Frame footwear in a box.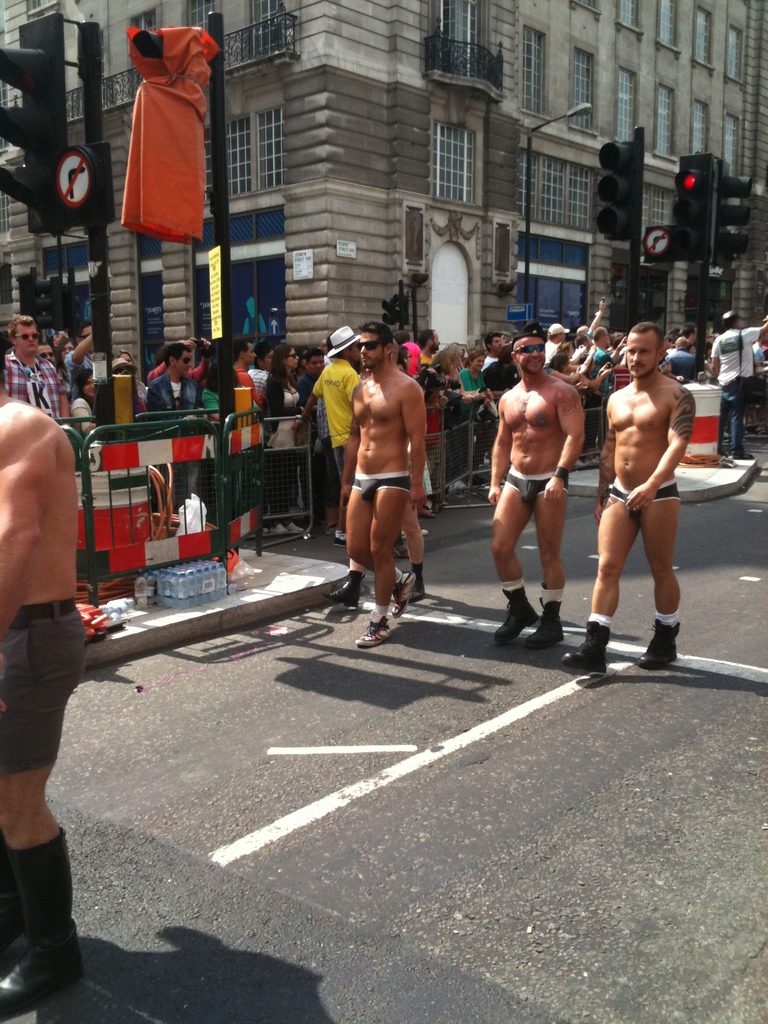
Rect(497, 582, 535, 648).
